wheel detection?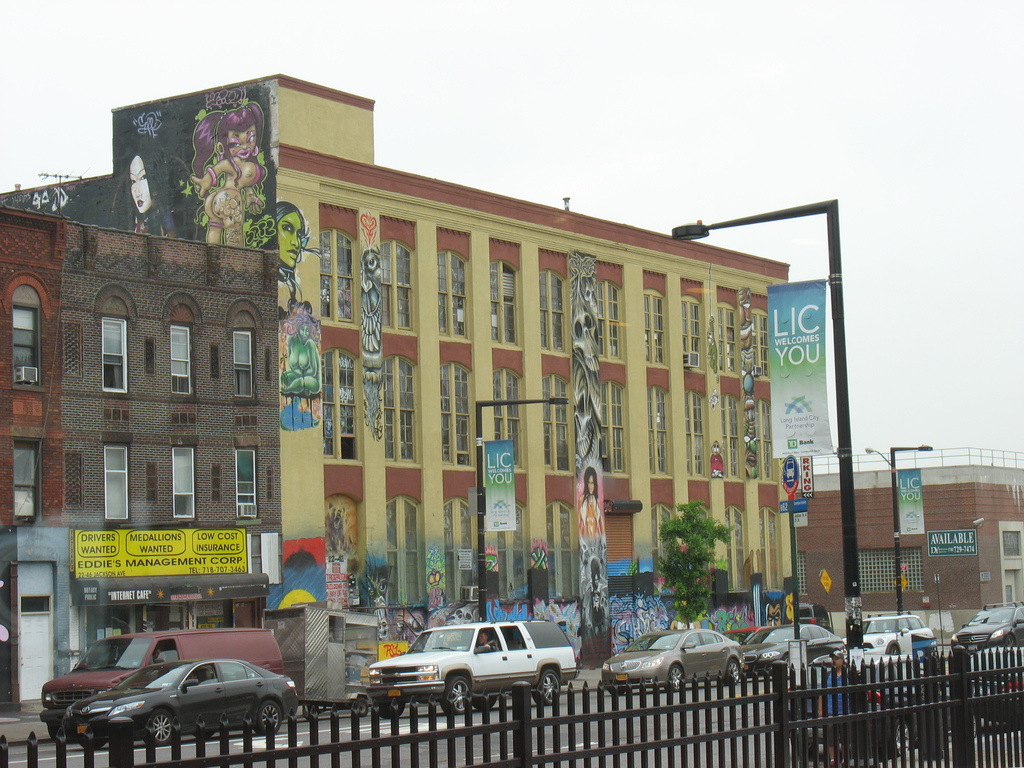
724, 659, 750, 685
